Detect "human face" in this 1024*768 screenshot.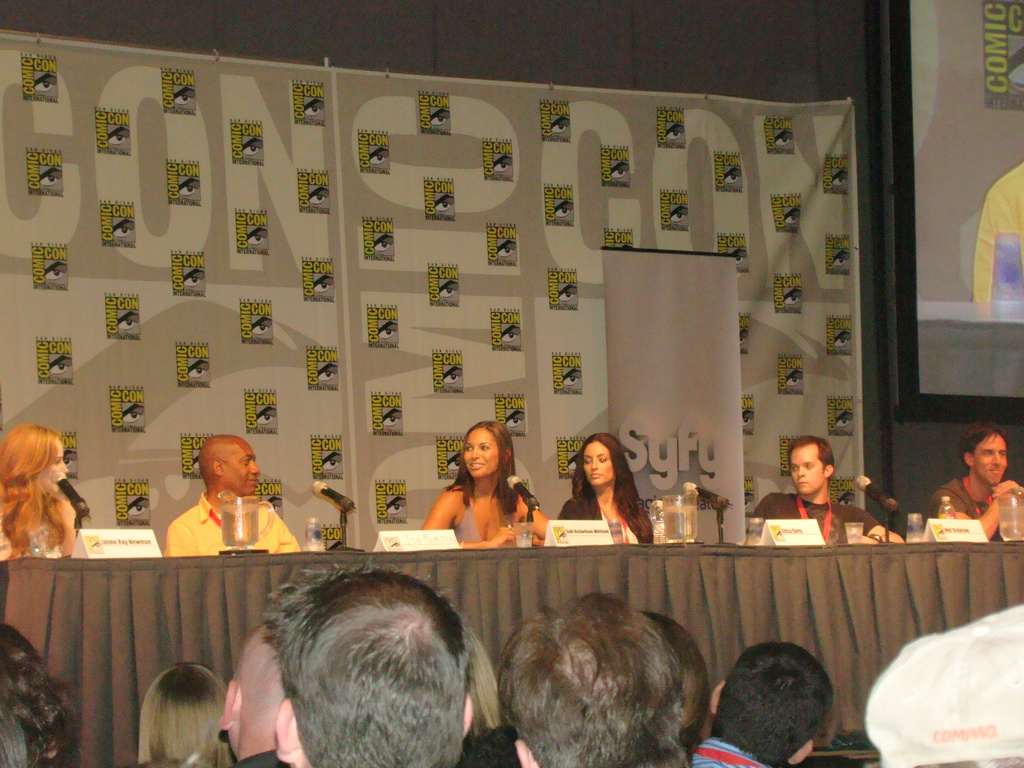
Detection: 586, 442, 613, 486.
